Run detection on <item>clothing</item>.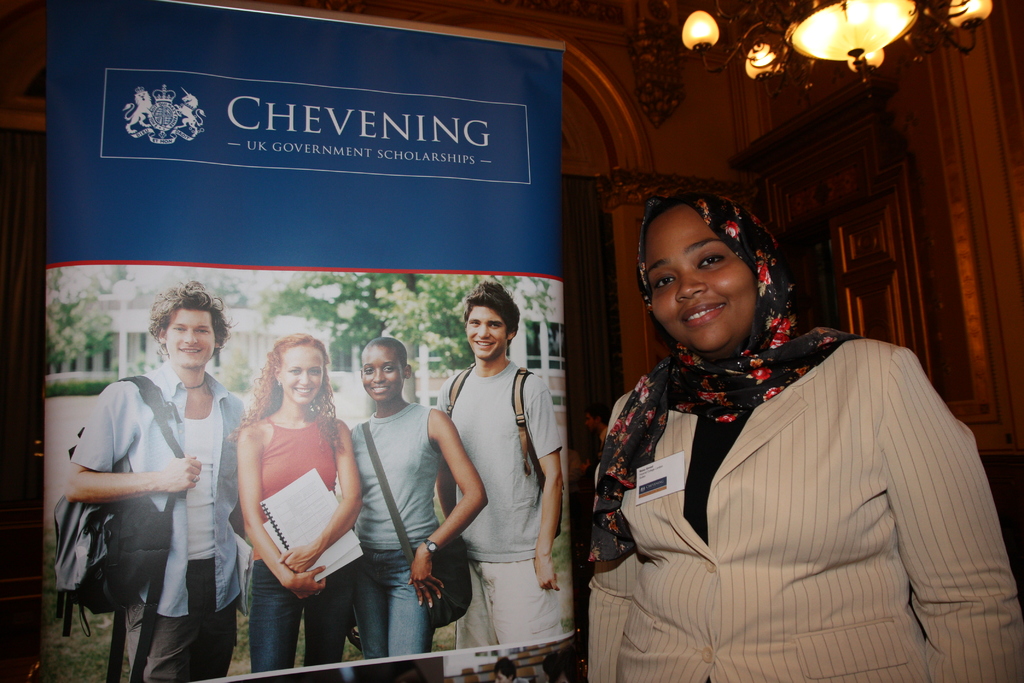
Result: (353, 399, 440, 545).
